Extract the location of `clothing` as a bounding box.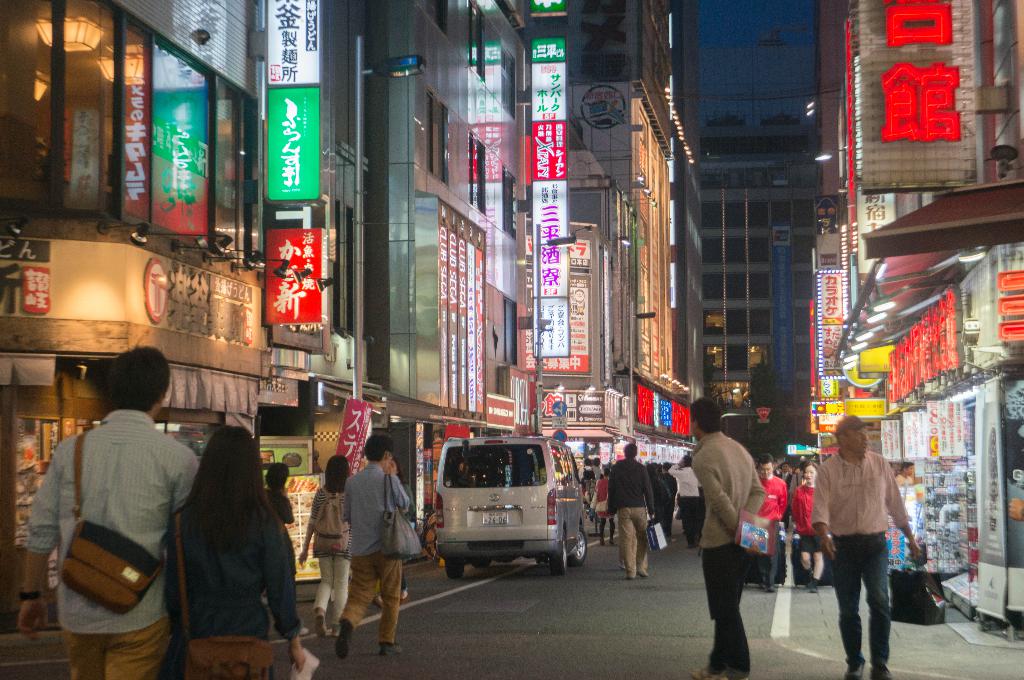
left=667, top=461, right=700, bottom=540.
